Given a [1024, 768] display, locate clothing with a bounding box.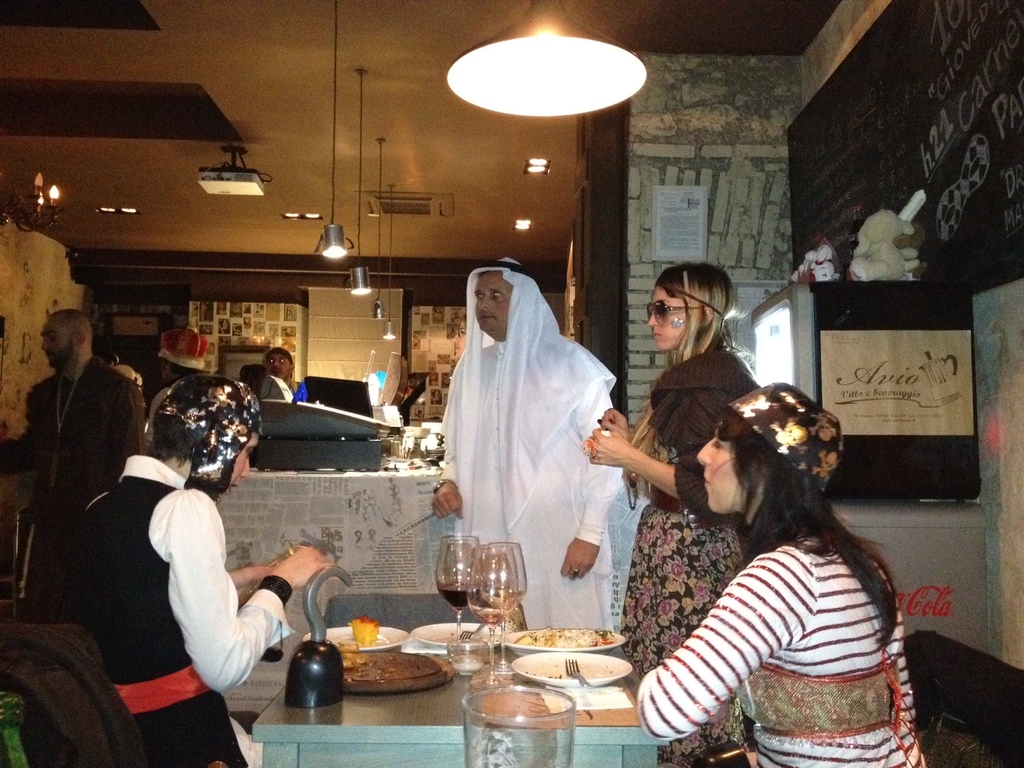
Located: bbox=(628, 528, 925, 767).
